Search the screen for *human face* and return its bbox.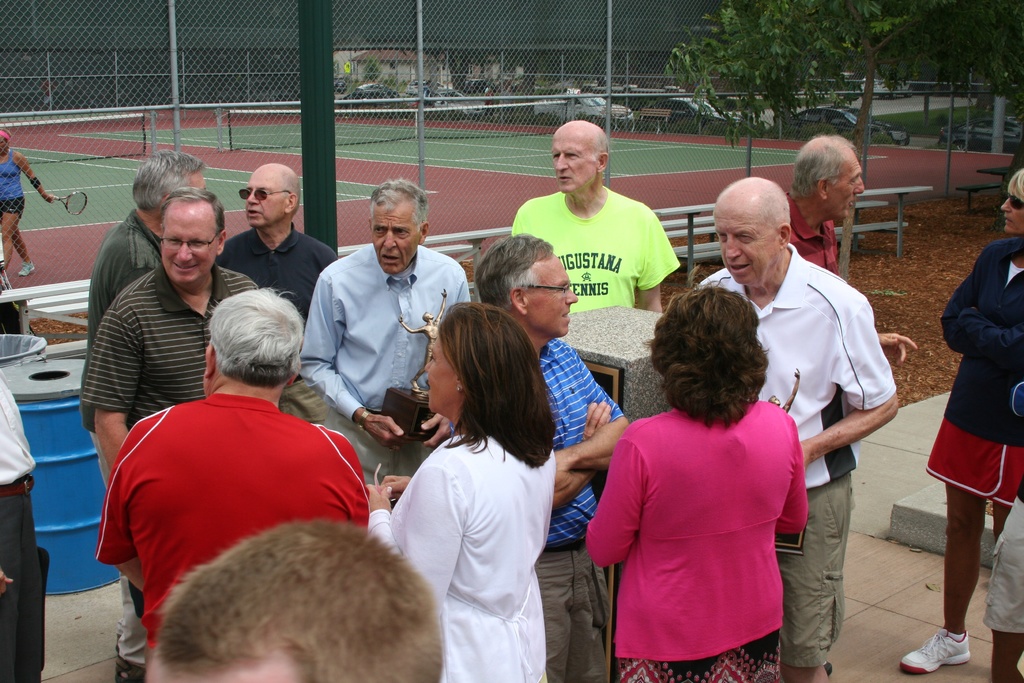
Found: box(548, 125, 596, 195).
